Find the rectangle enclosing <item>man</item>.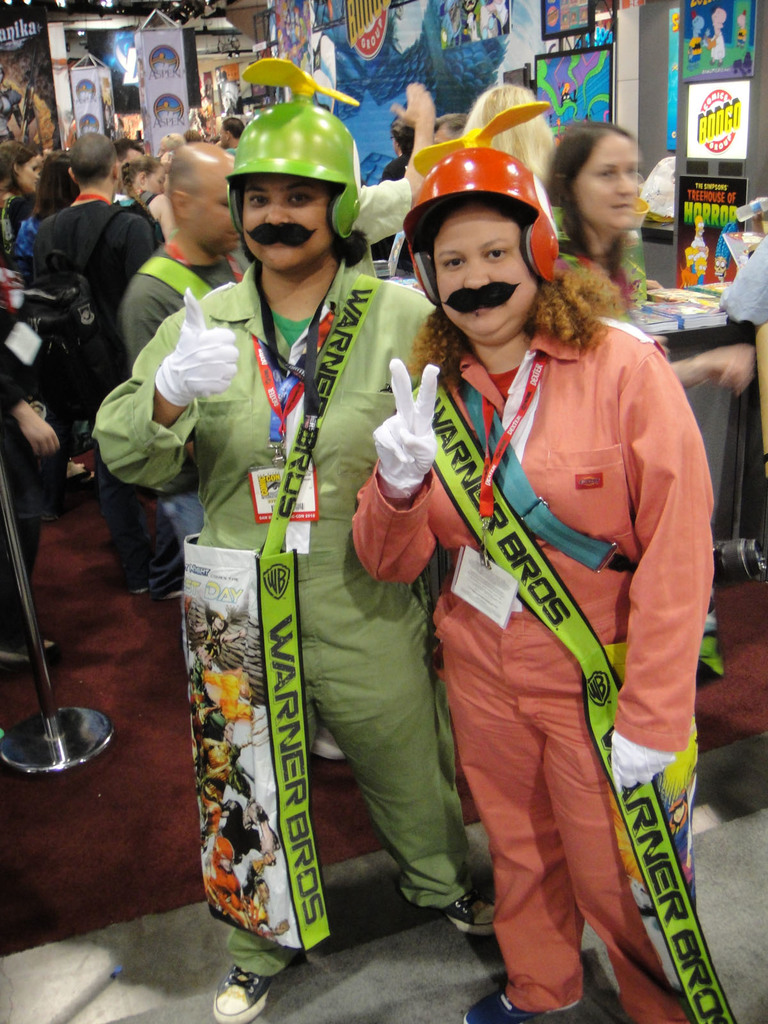
[33, 129, 165, 600].
